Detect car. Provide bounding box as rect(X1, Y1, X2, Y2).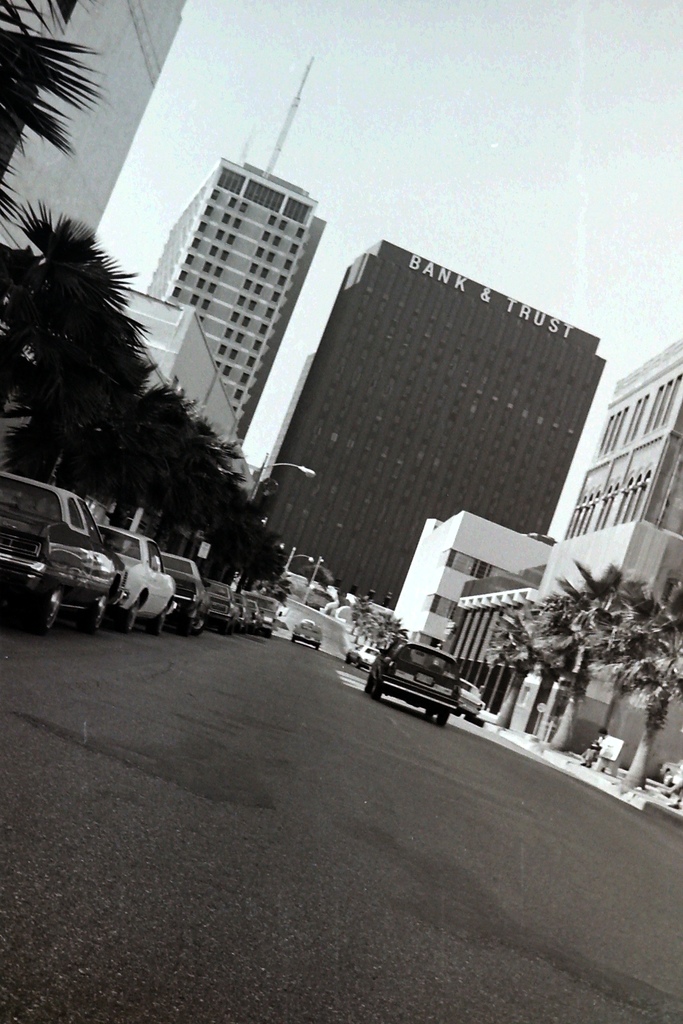
rect(282, 614, 327, 655).
